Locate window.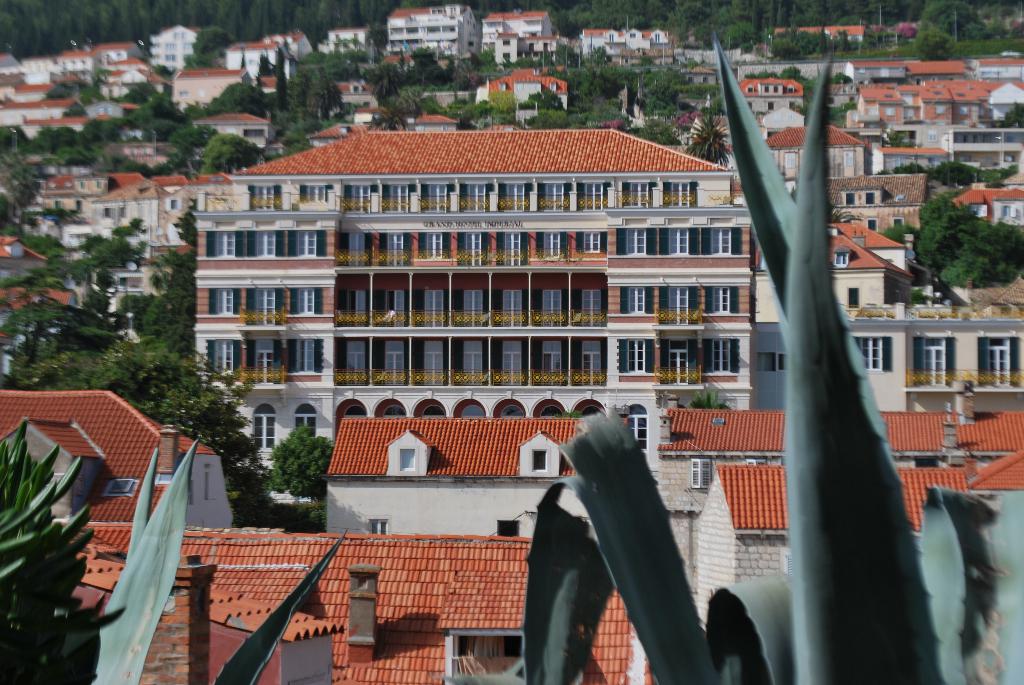
Bounding box: {"x1": 371, "y1": 520, "x2": 387, "y2": 536}.
